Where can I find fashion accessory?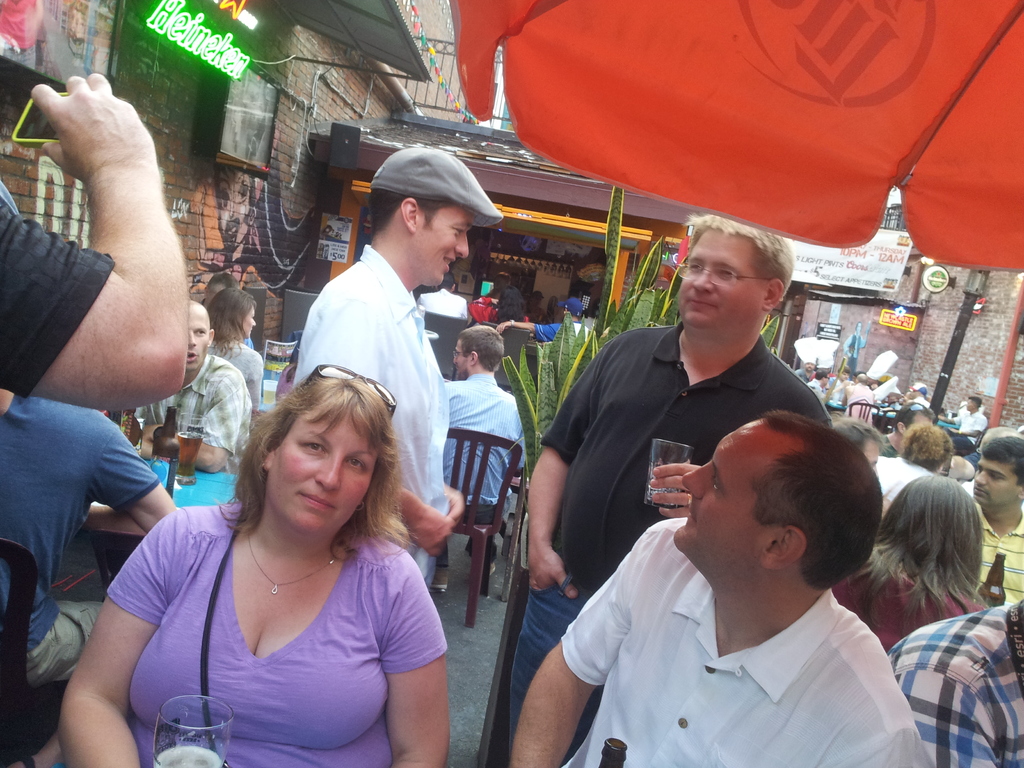
You can find it at bbox(194, 511, 244, 755).
